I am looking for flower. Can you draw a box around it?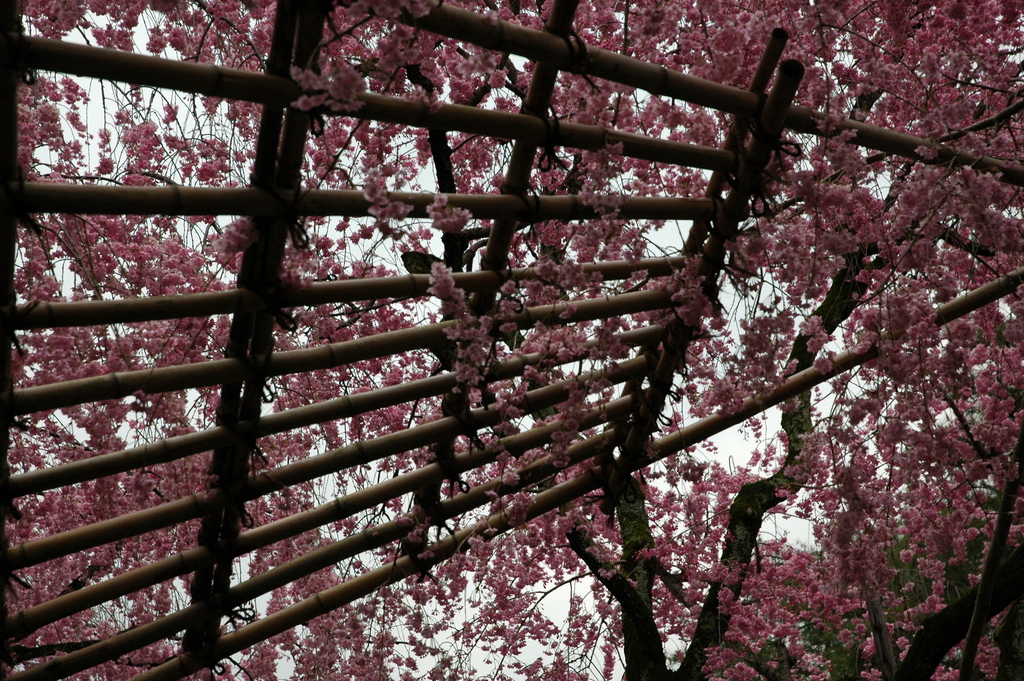
Sure, the bounding box is region(815, 351, 830, 375).
